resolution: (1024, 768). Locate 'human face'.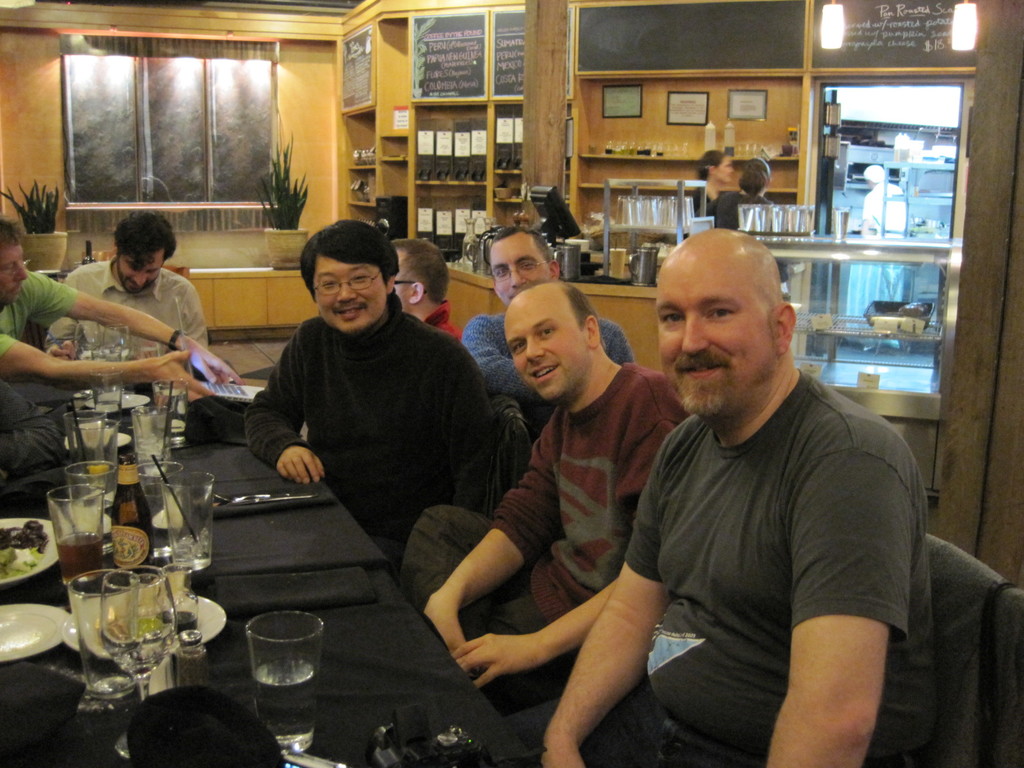
(494,233,554,308).
